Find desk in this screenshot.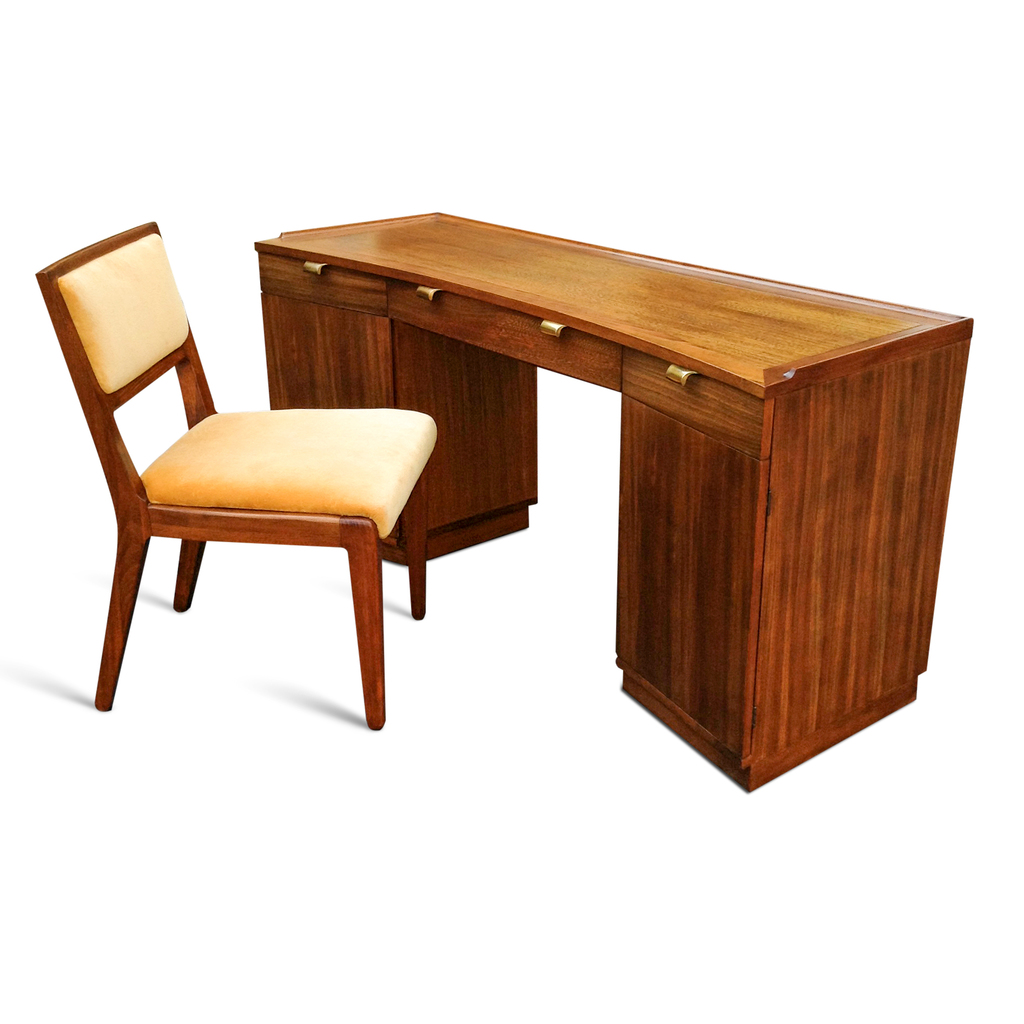
The bounding box for desk is left=262, top=213, right=975, bottom=789.
